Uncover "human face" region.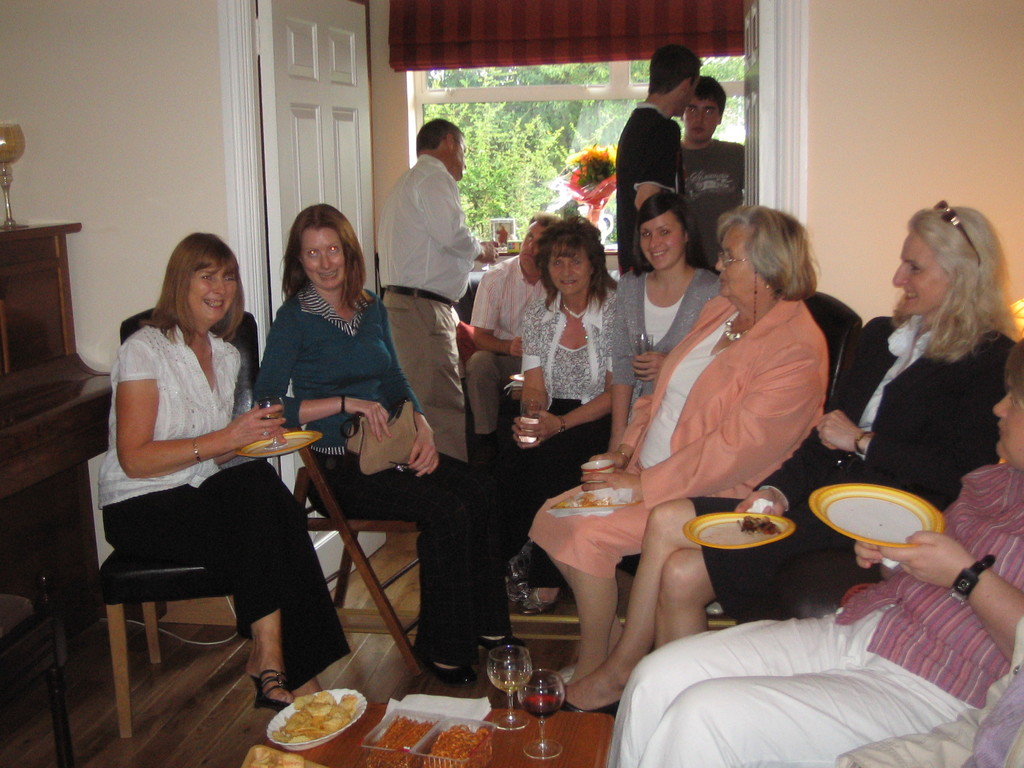
Uncovered: left=191, top=270, right=239, bottom=330.
